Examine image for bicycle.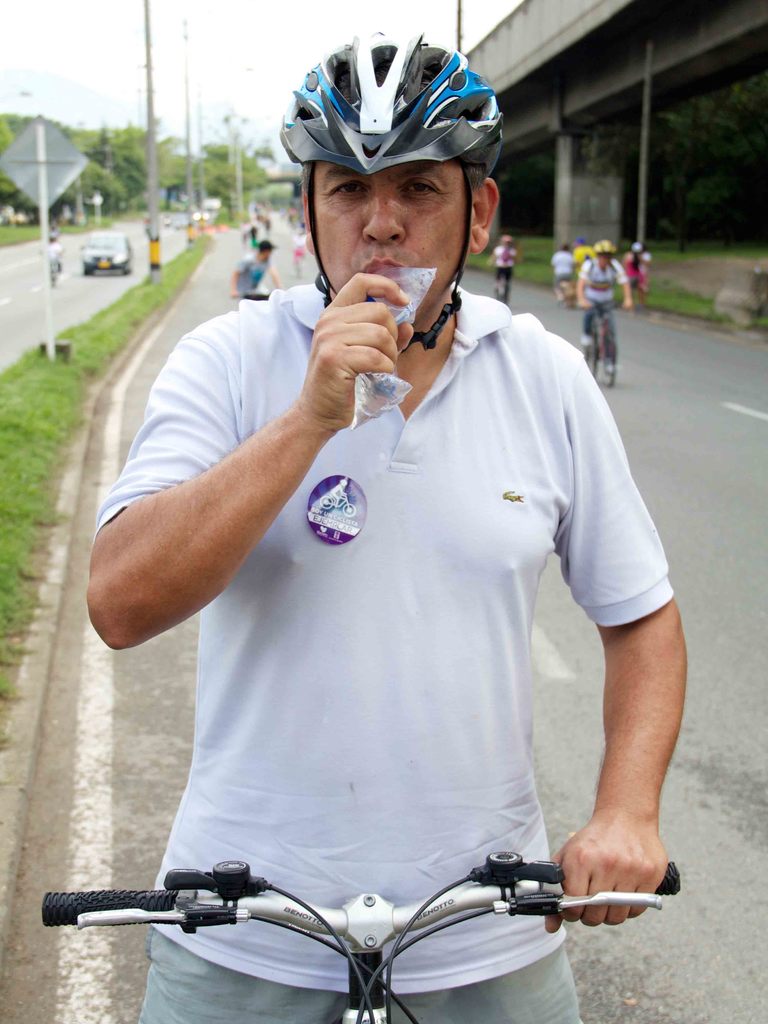
Examination result: bbox=(489, 256, 517, 305).
